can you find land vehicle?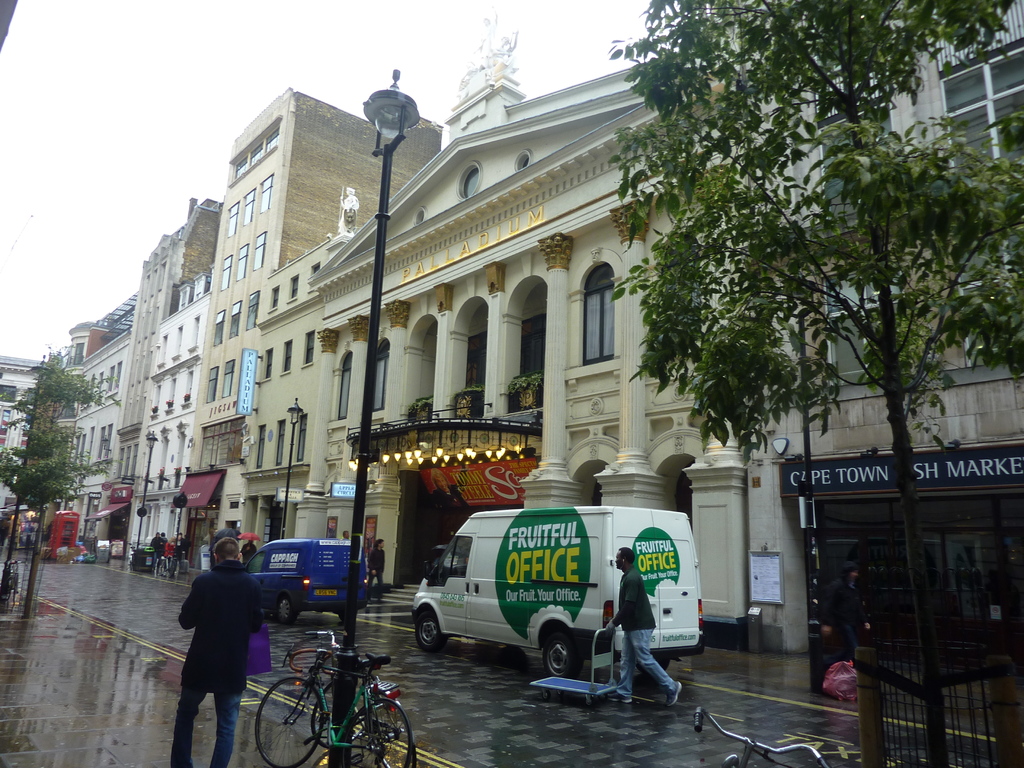
Yes, bounding box: [235, 550, 360, 642].
